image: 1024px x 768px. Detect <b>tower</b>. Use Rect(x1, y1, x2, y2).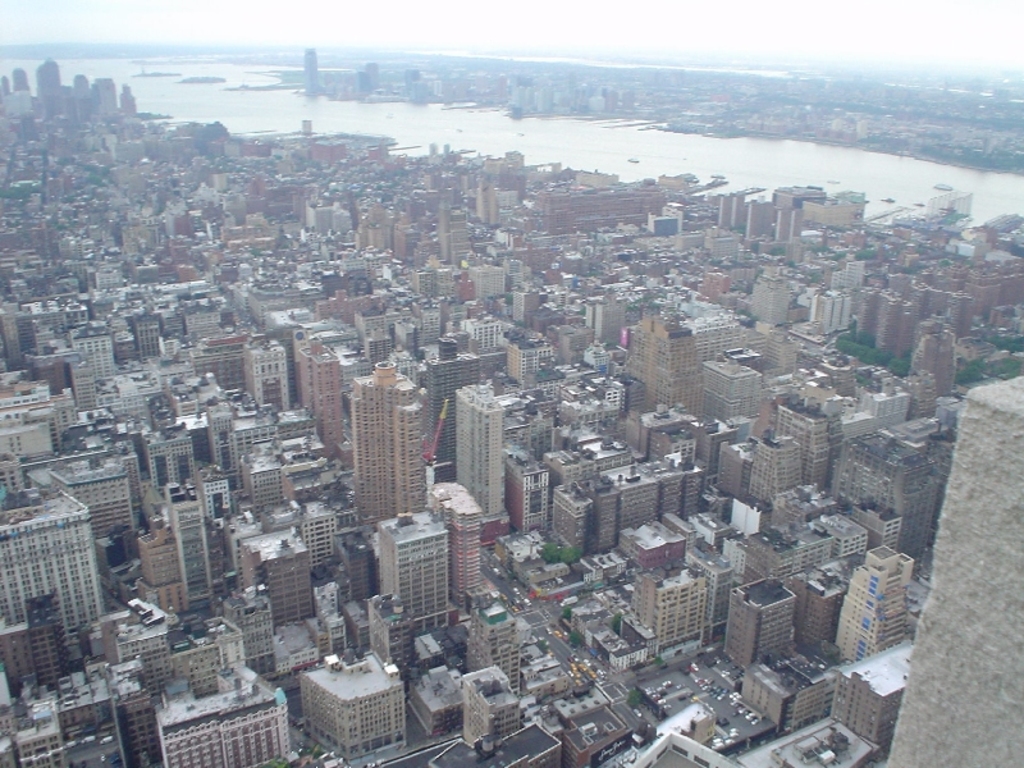
Rect(553, 481, 586, 548).
